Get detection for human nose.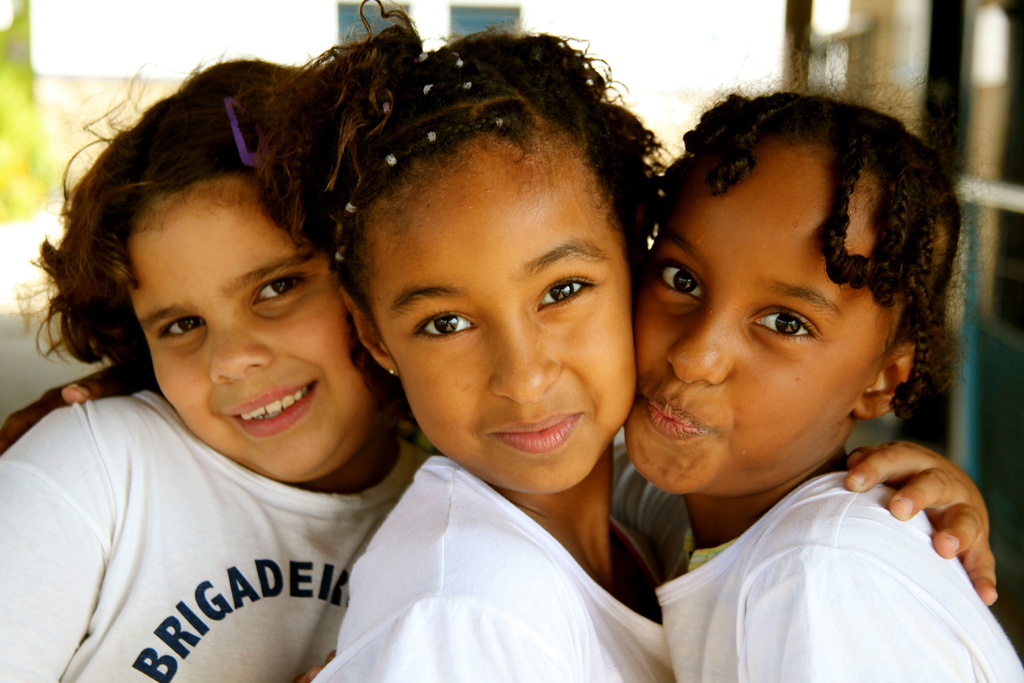
Detection: 493:315:564:399.
